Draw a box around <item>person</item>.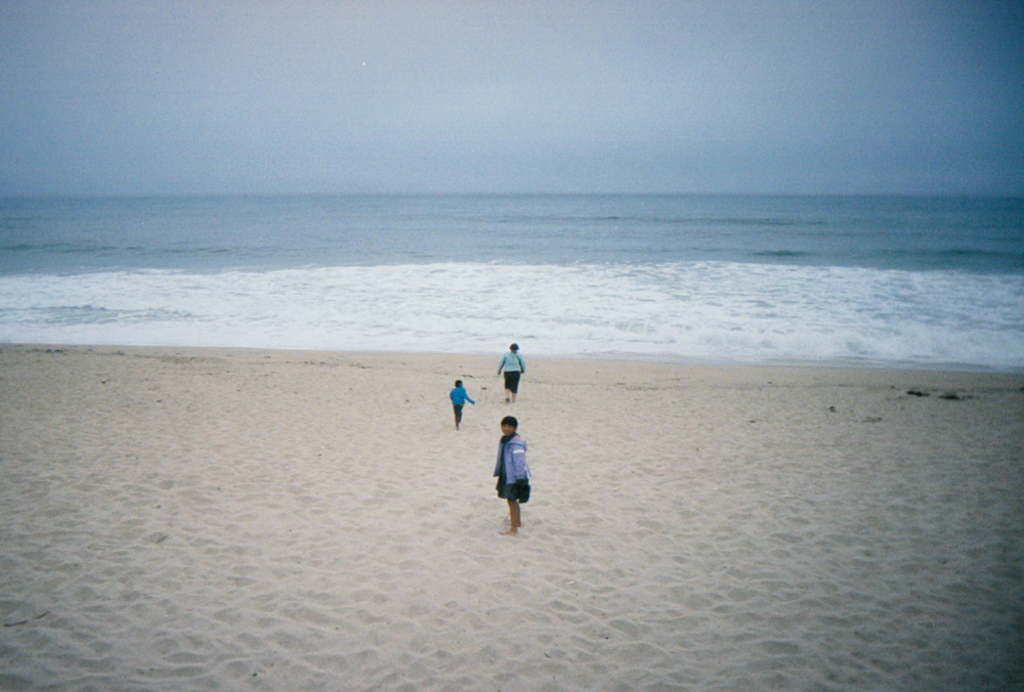
{"left": 450, "top": 380, "right": 475, "bottom": 431}.
